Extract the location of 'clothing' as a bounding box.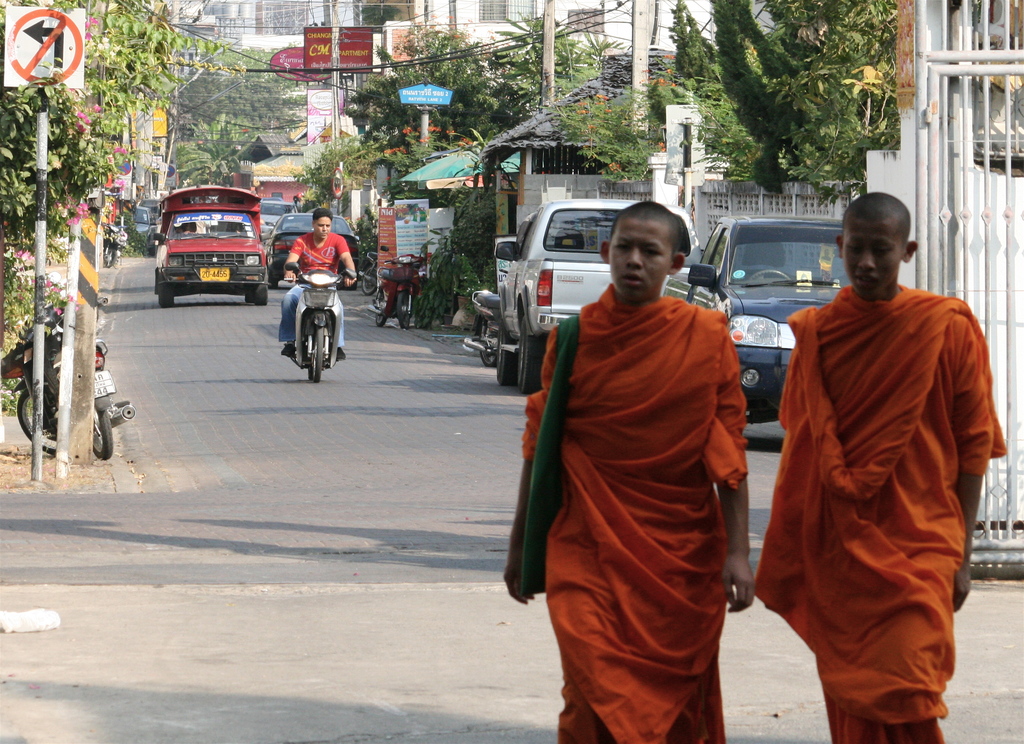
518 286 749 743.
